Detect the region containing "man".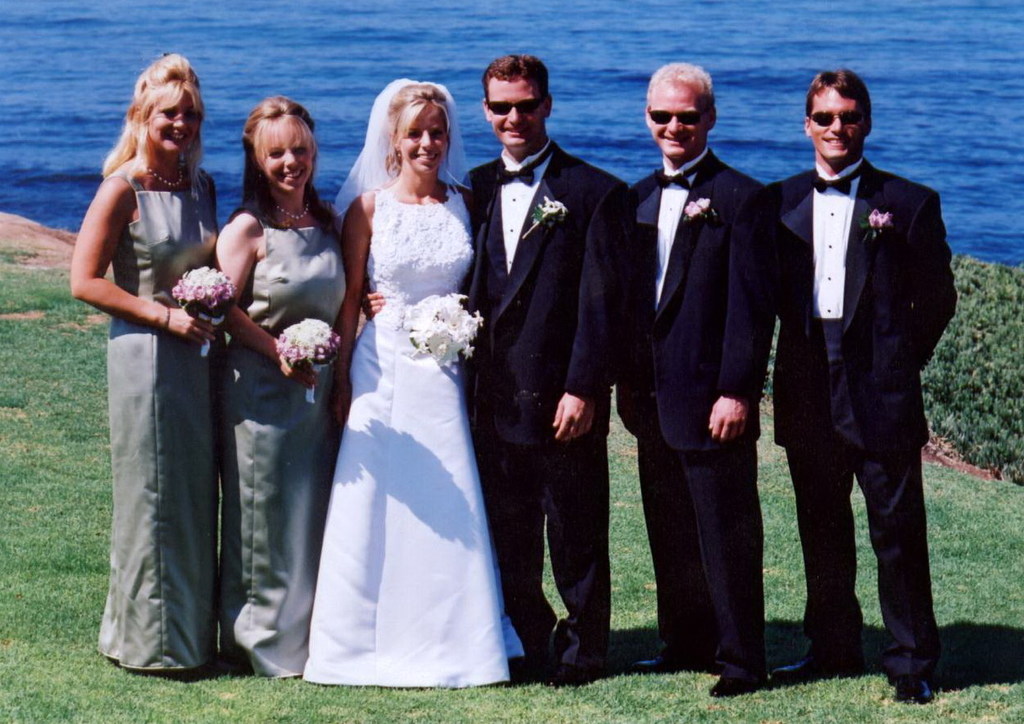
bbox=[729, 76, 965, 682].
